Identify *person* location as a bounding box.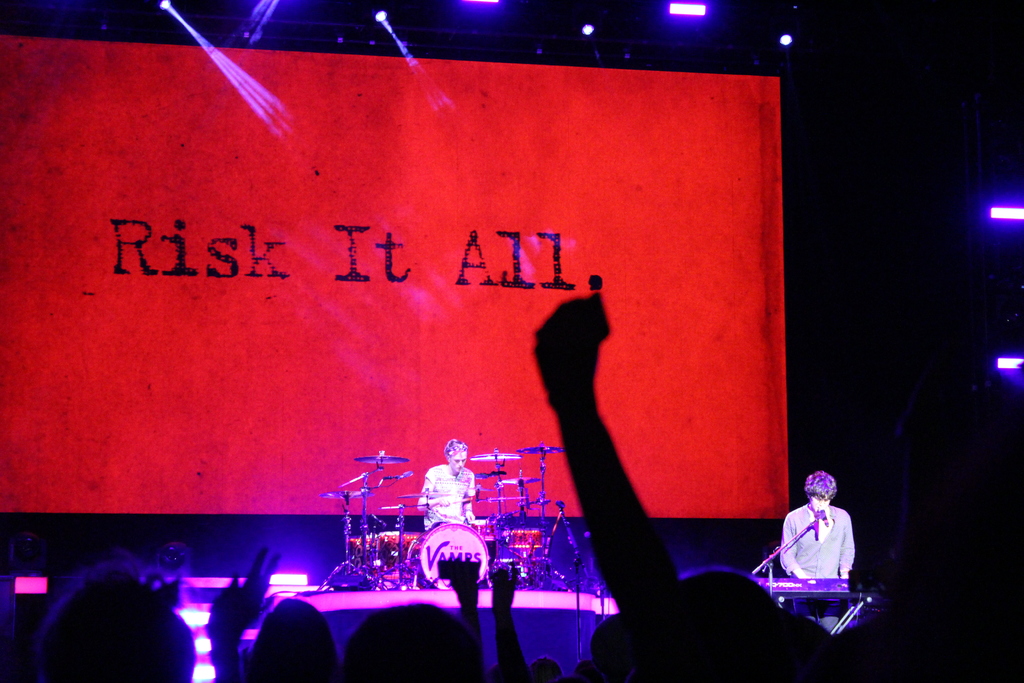
x1=416, y1=436, x2=479, y2=527.
